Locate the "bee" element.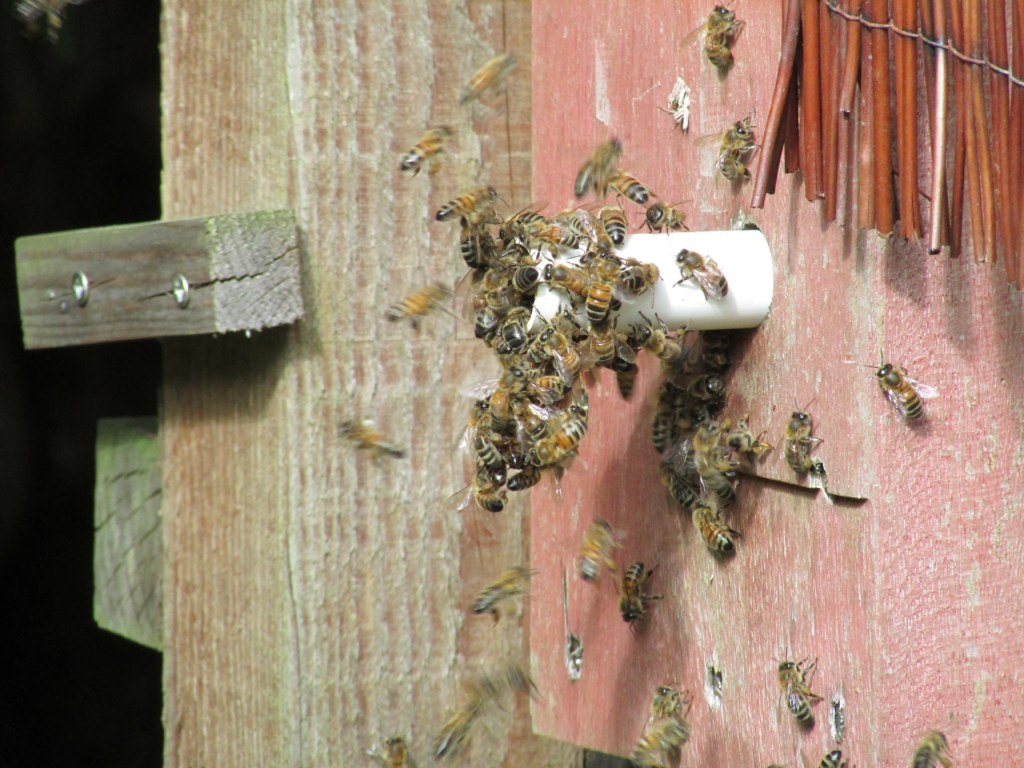
Element bbox: crop(445, 57, 520, 112).
